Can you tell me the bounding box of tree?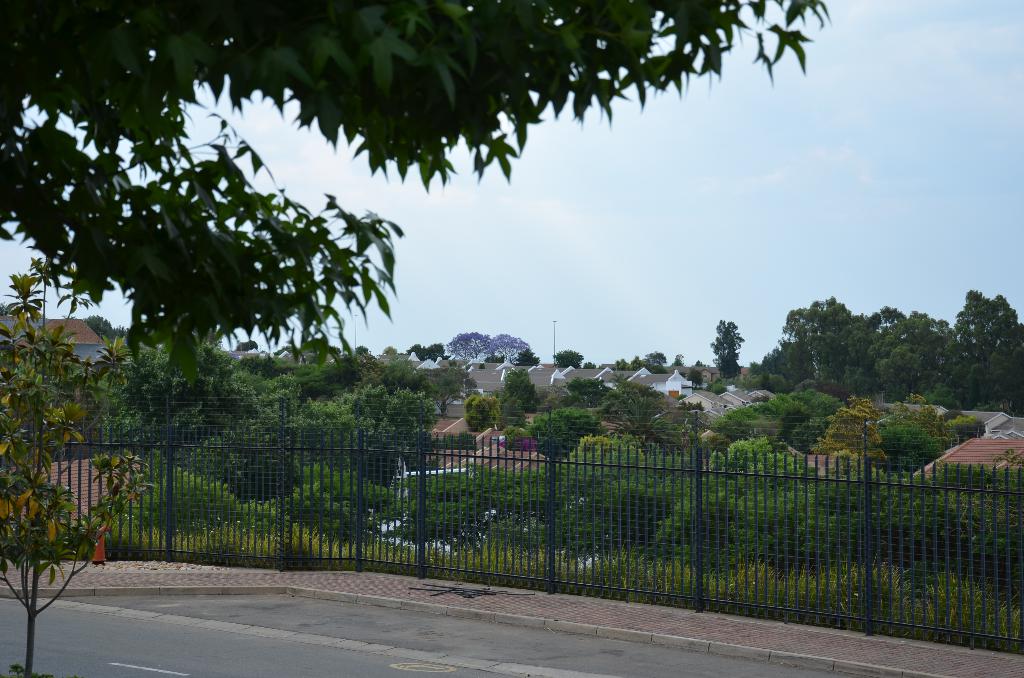
499 366 538 410.
